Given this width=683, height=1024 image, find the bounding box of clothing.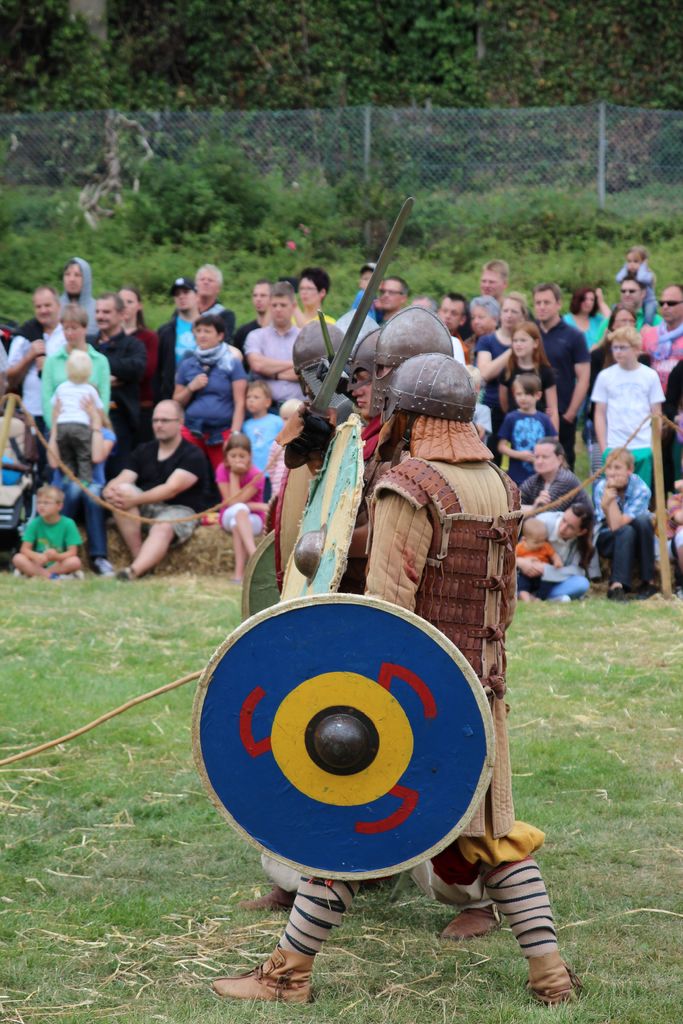
[x1=154, y1=306, x2=207, y2=403].
